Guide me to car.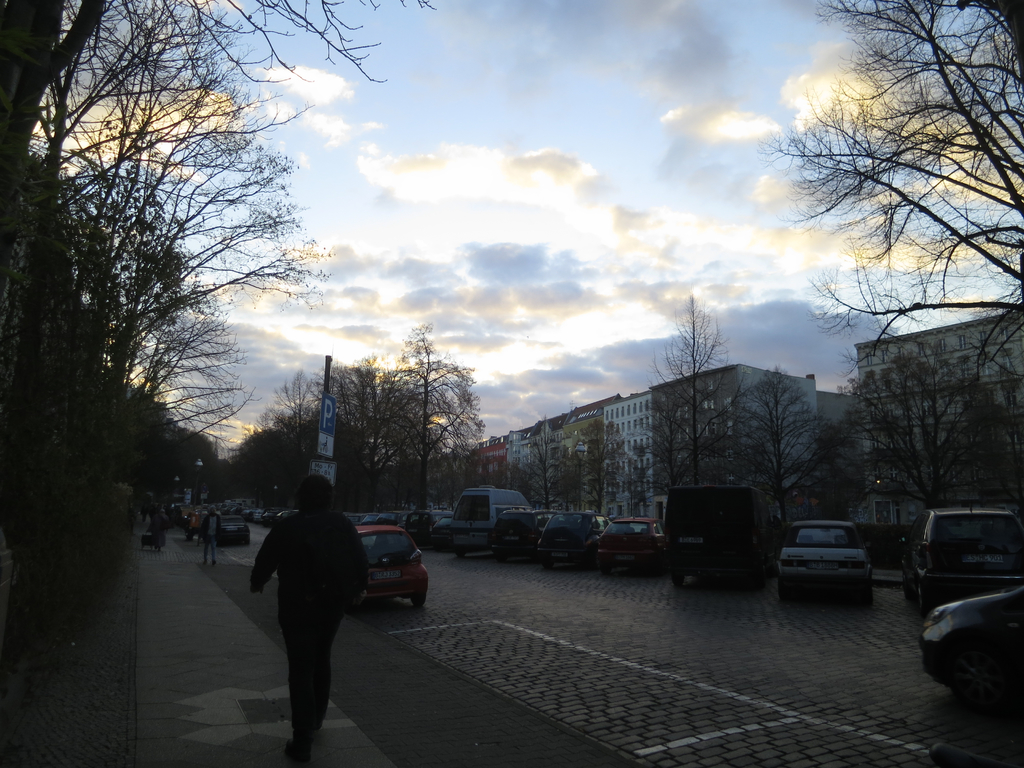
Guidance: (left=493, top=504, right=563, bottom=563).
